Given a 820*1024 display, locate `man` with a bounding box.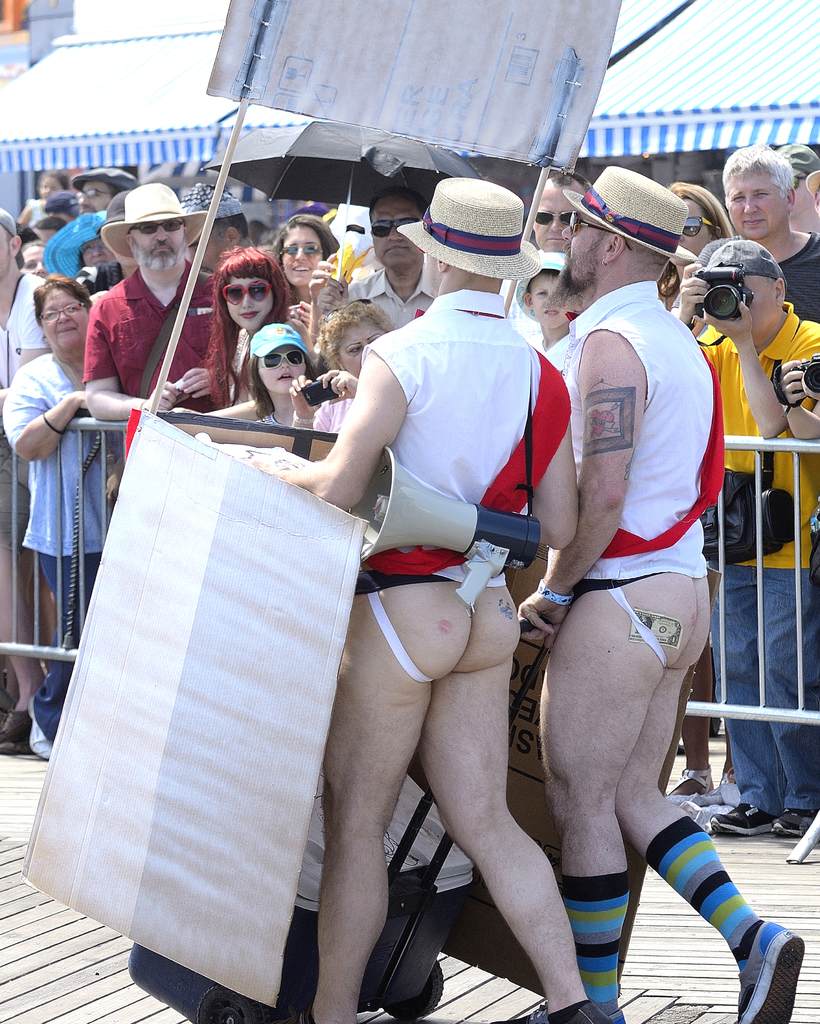
Located: <bbox>502, 156, 753, 1021</bbox>.
